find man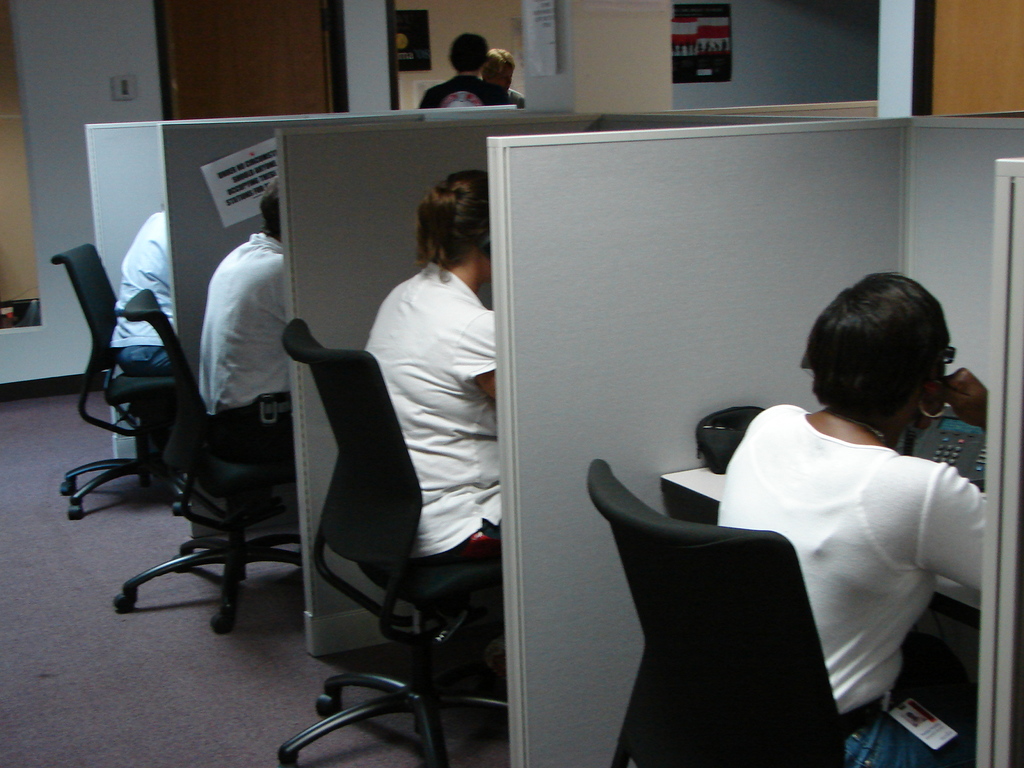
l=422, t=30, r=505, b=106
